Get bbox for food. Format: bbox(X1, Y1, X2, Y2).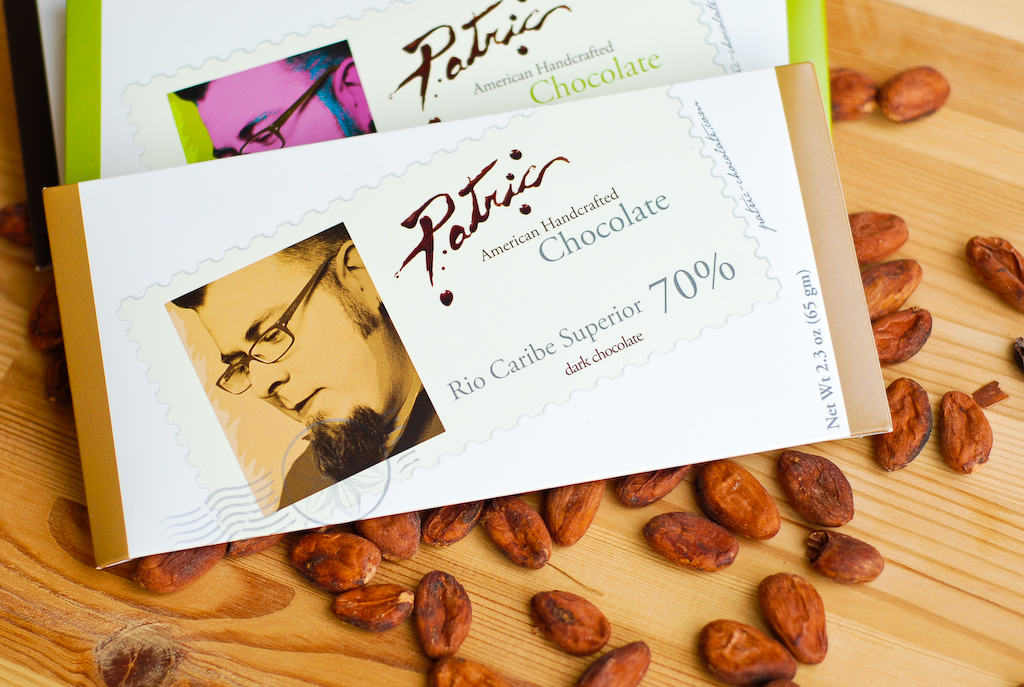
bbox(0, 201, 33, 249).
